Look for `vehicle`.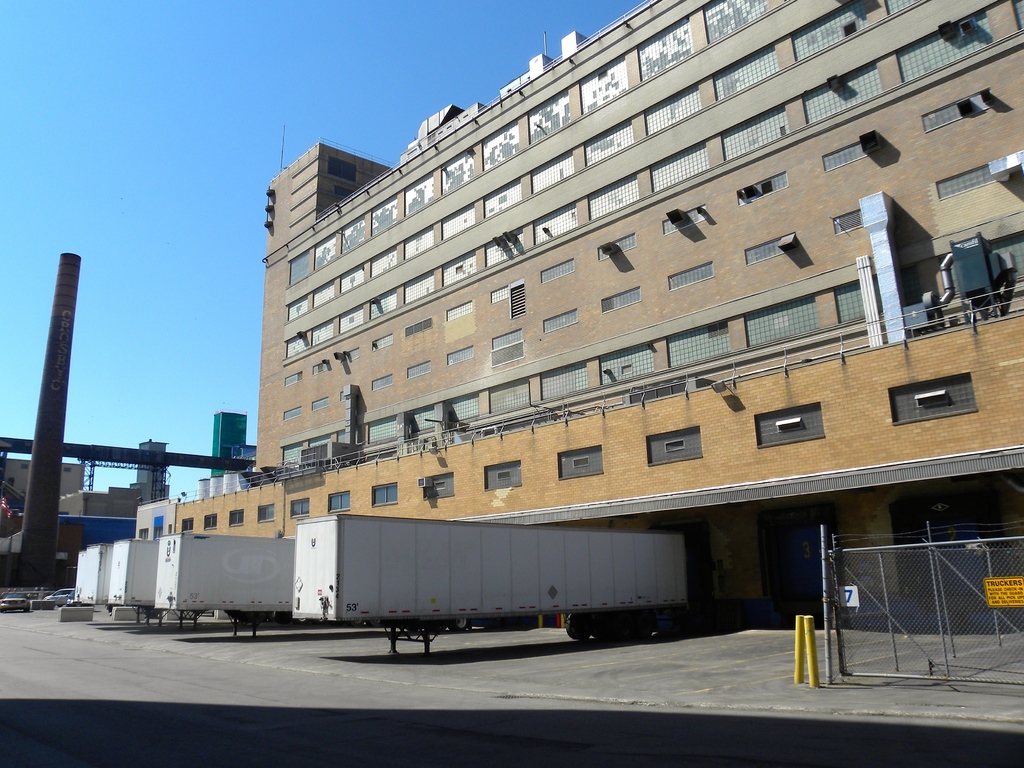
Found: 24,589,52,605.
